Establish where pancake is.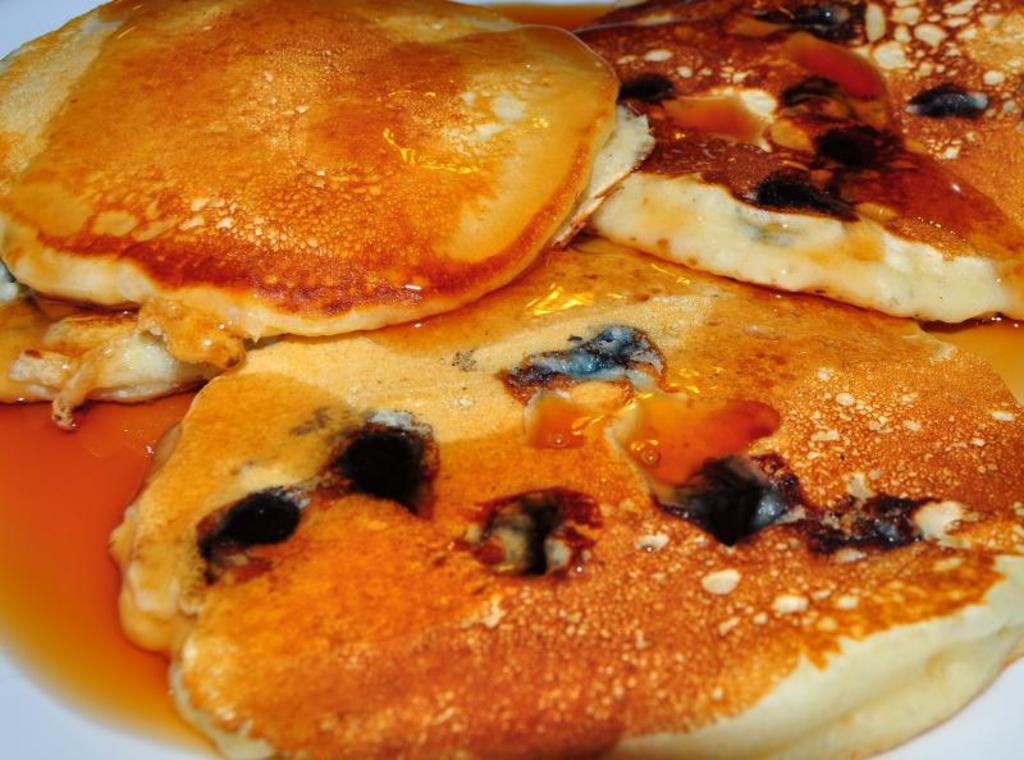
Established at box(102, 237, 1023, 759).
